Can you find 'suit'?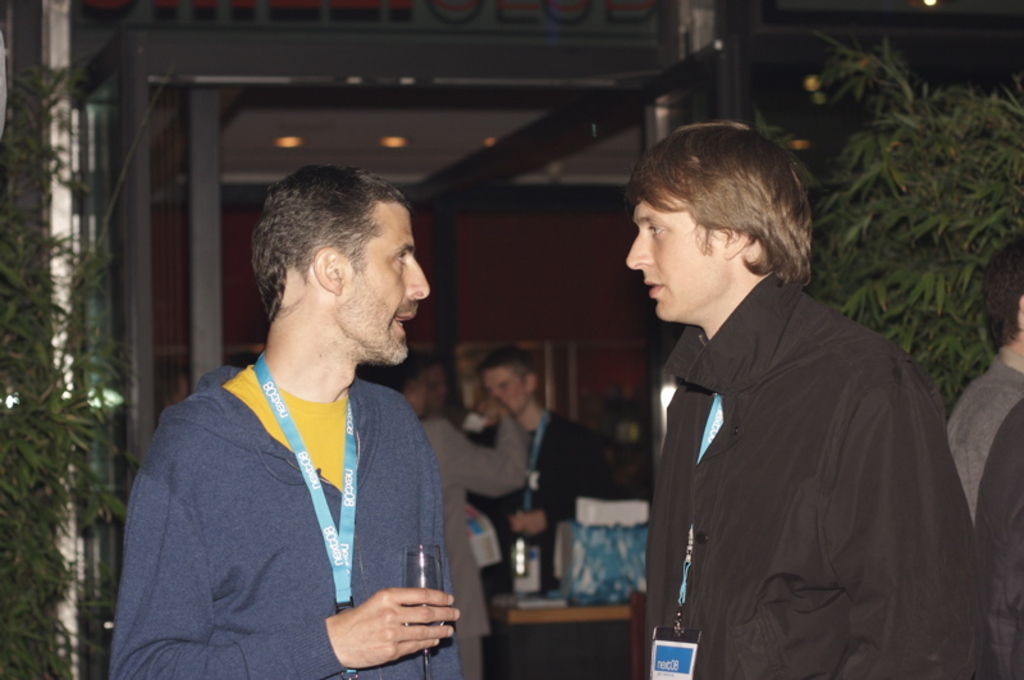
Yes, bounding box: Rect(471, 410, 613, 592).
